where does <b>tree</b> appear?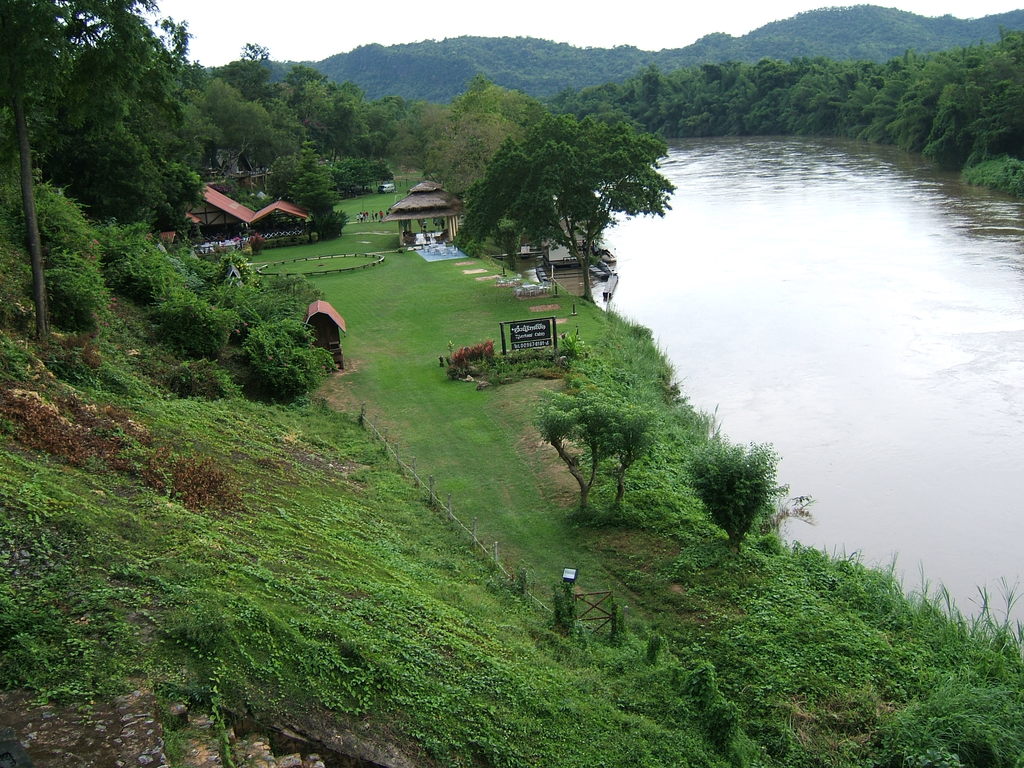
Appears at {"left": 593, "top": 399, "right": 658, "bottom": 507}.
